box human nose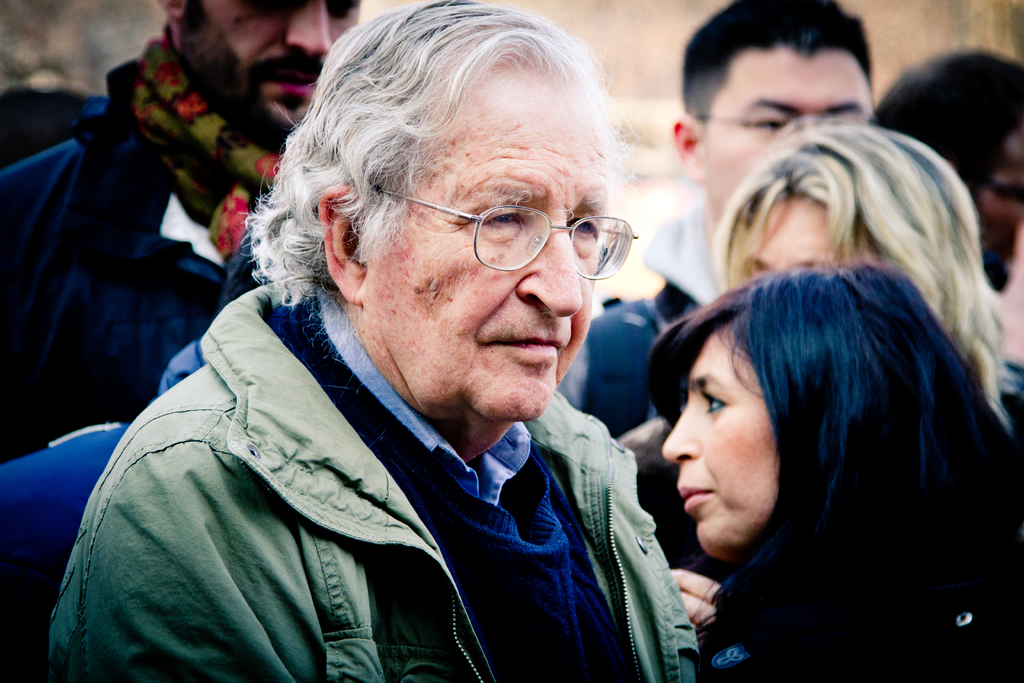
{"left": 515, "top": 212, "right": 582, "bottom": 318}
